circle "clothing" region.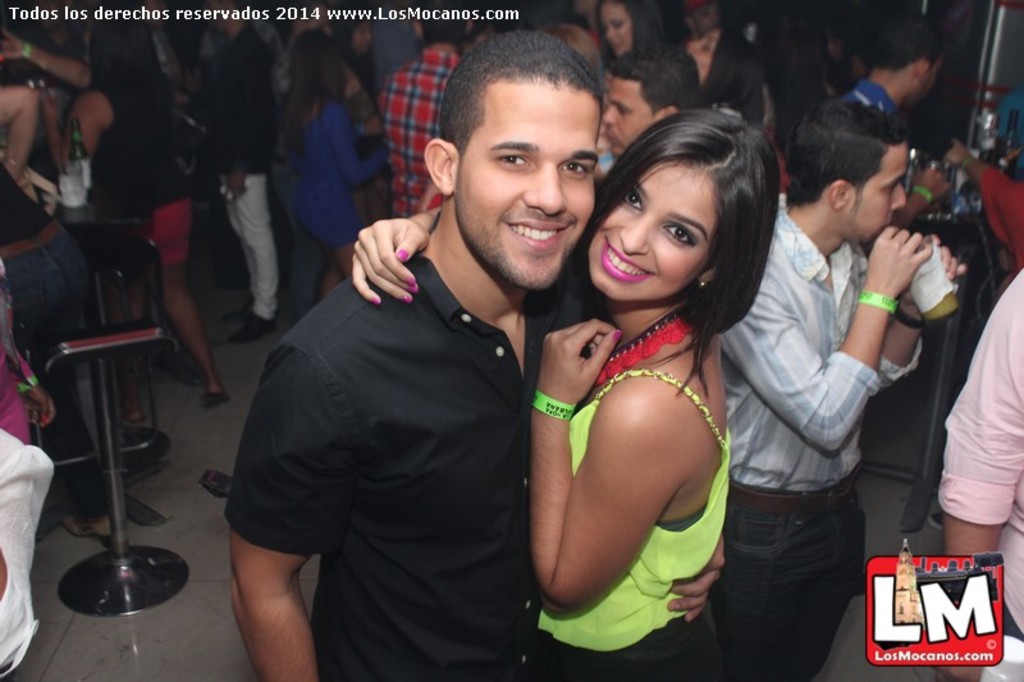
Region: region(294, 104, 390, 251).
